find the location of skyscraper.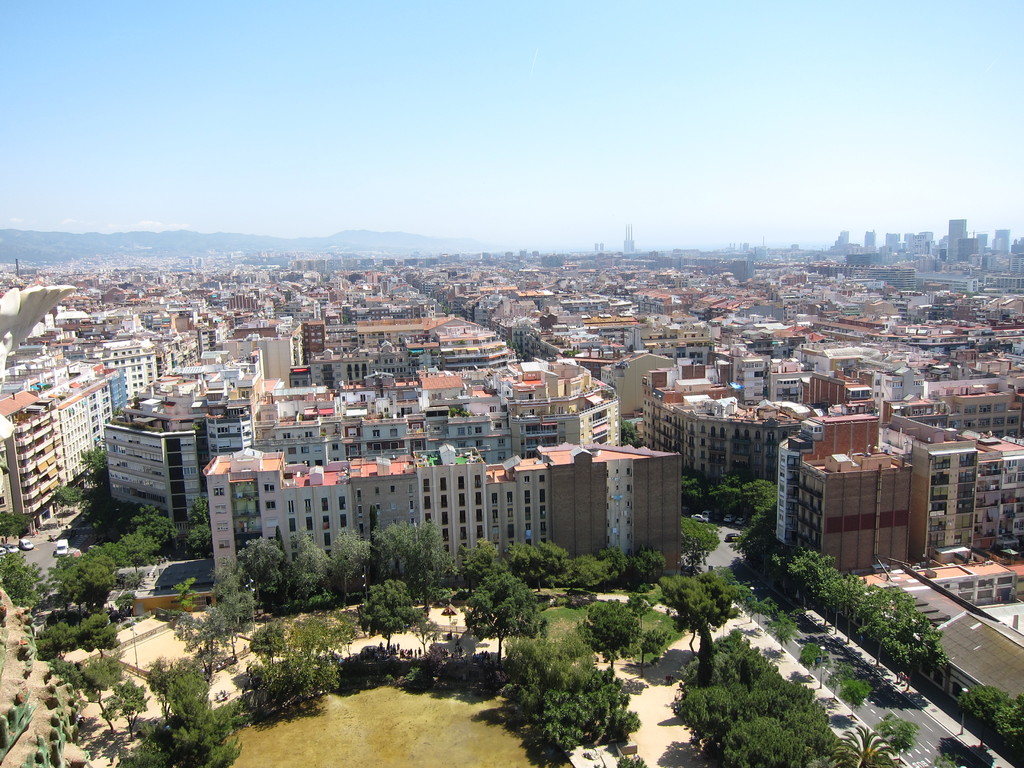
Location: crop(944, 212, 970, 263).
